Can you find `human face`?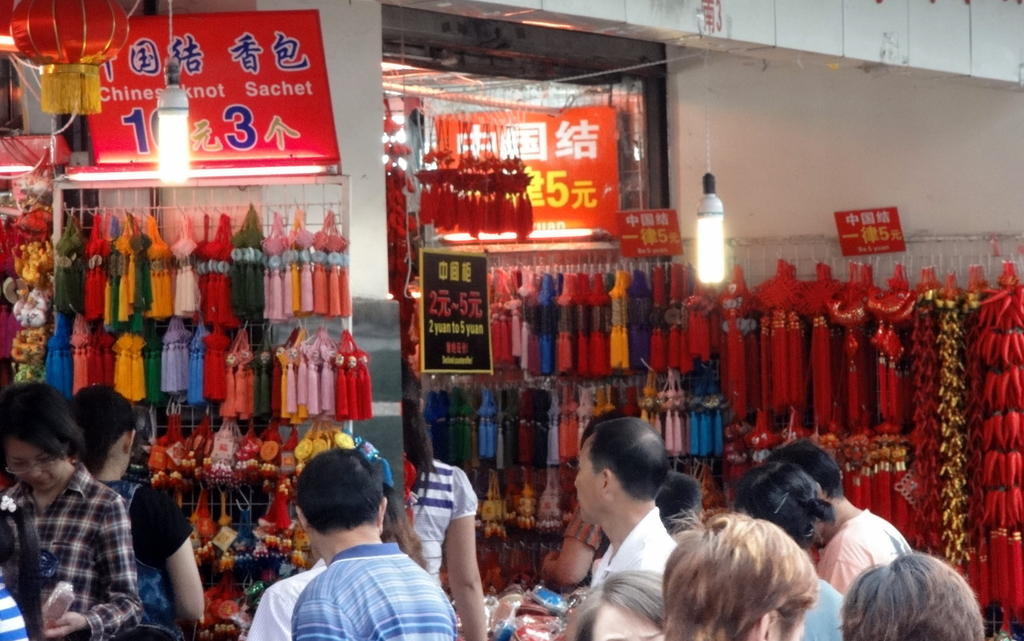
Yes, bounding box: 5,437,72,492.
